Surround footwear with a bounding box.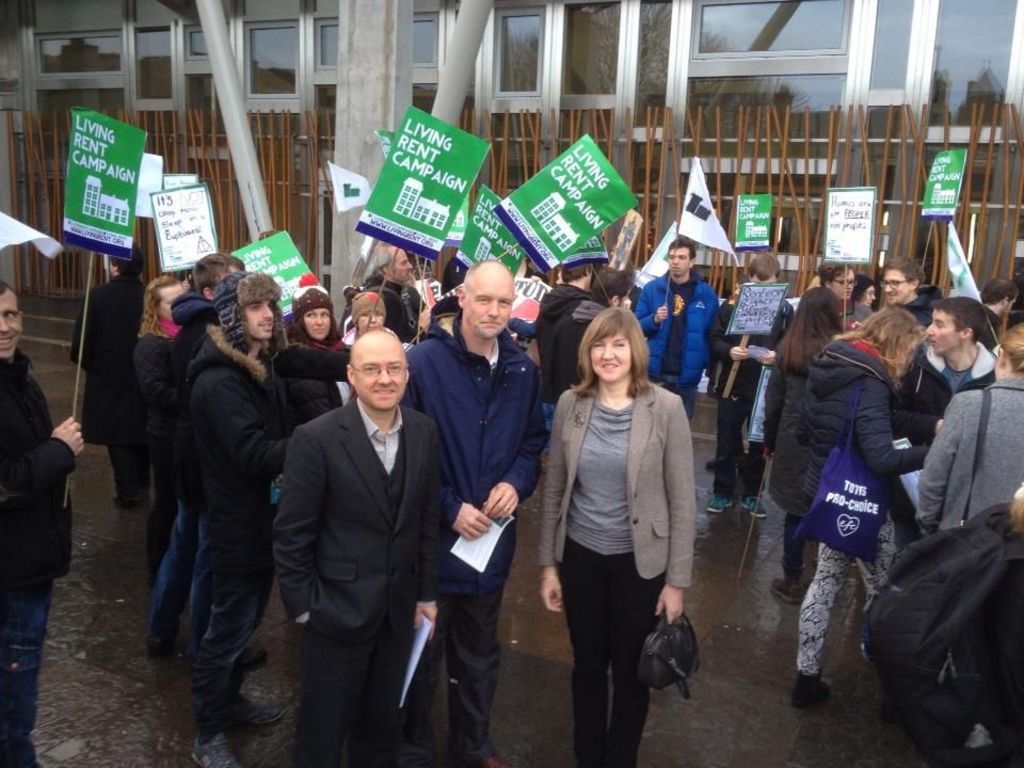
<box>768,556,803,598</box>.
